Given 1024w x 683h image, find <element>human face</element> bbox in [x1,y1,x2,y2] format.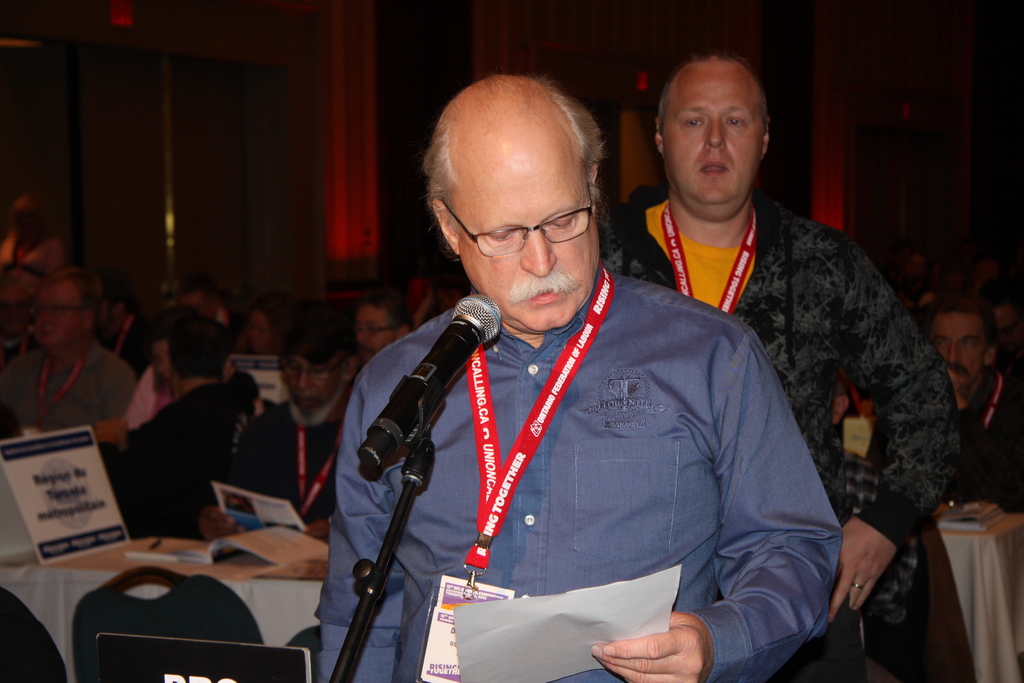
[282,359,334,423].
